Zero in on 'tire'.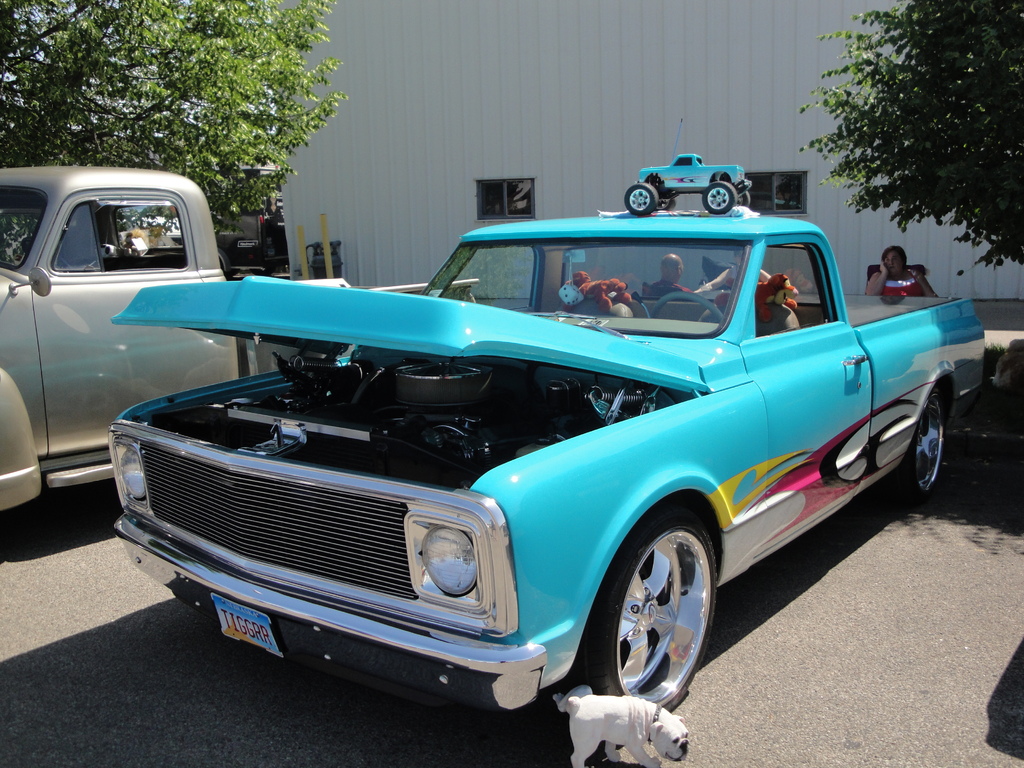
Zeroed in: 896, 387, 944, 500.
